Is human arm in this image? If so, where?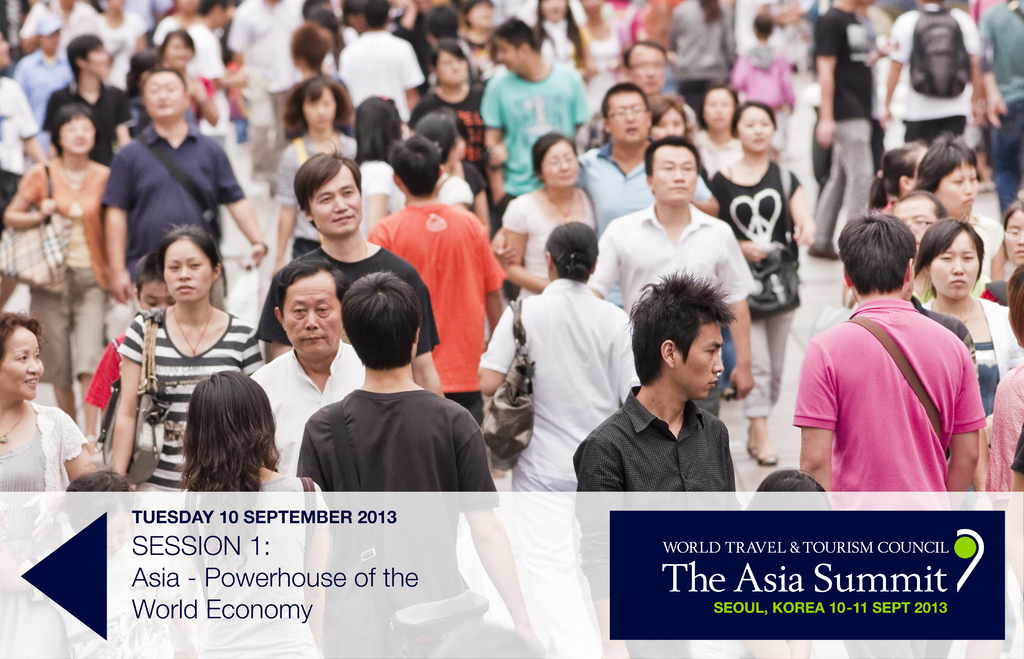
Yes, at bbox(17, 3, 42, 56).
